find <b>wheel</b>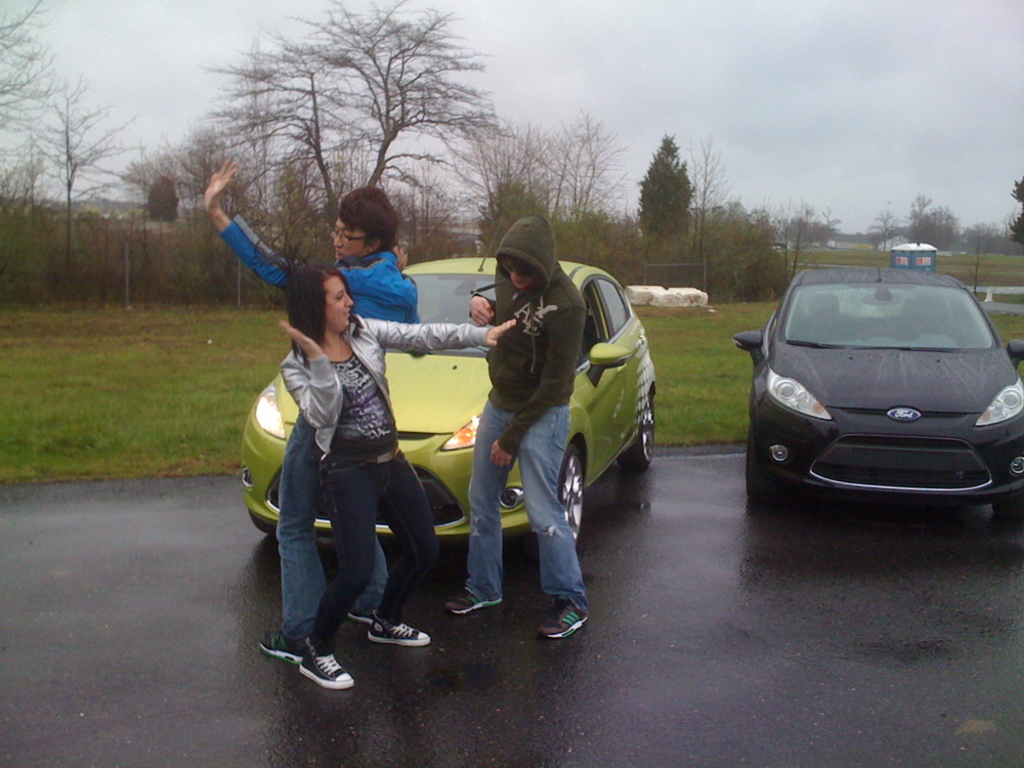
Rect(611, 388, 660, 462)
